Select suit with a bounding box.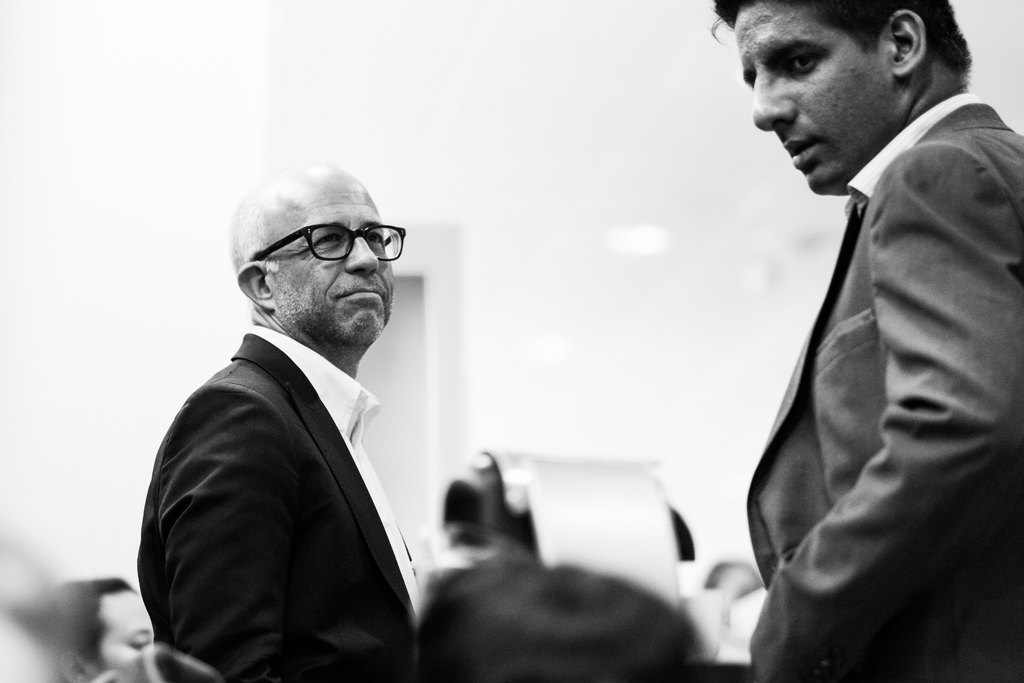
{"x1": 136, "y1": 332, "x2": 422, "y2": 682}.
